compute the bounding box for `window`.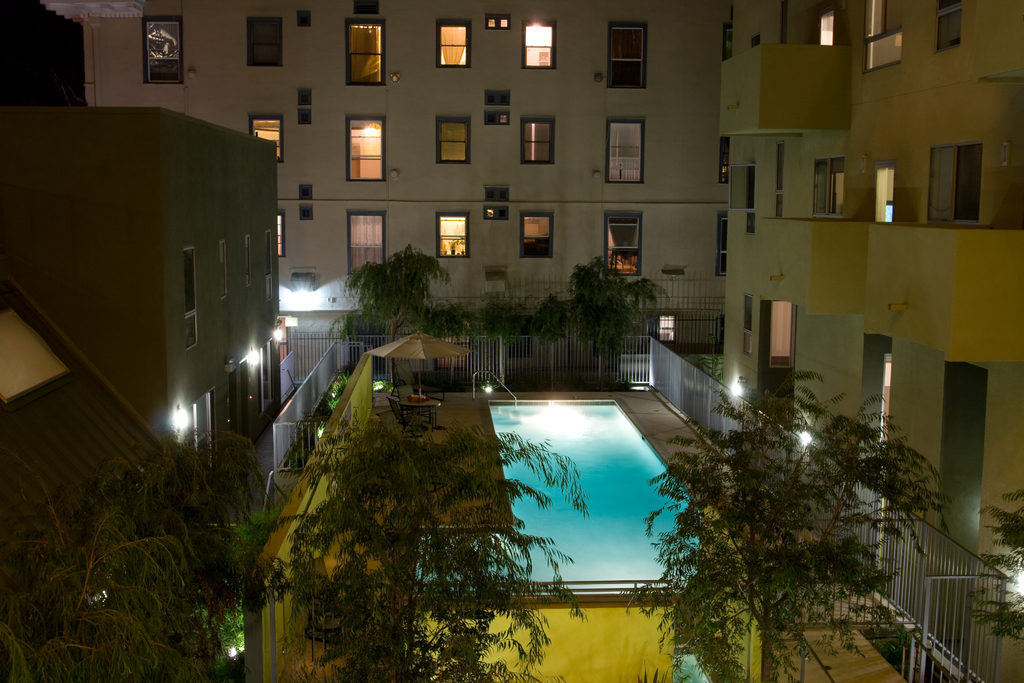
246 116 288 159.
